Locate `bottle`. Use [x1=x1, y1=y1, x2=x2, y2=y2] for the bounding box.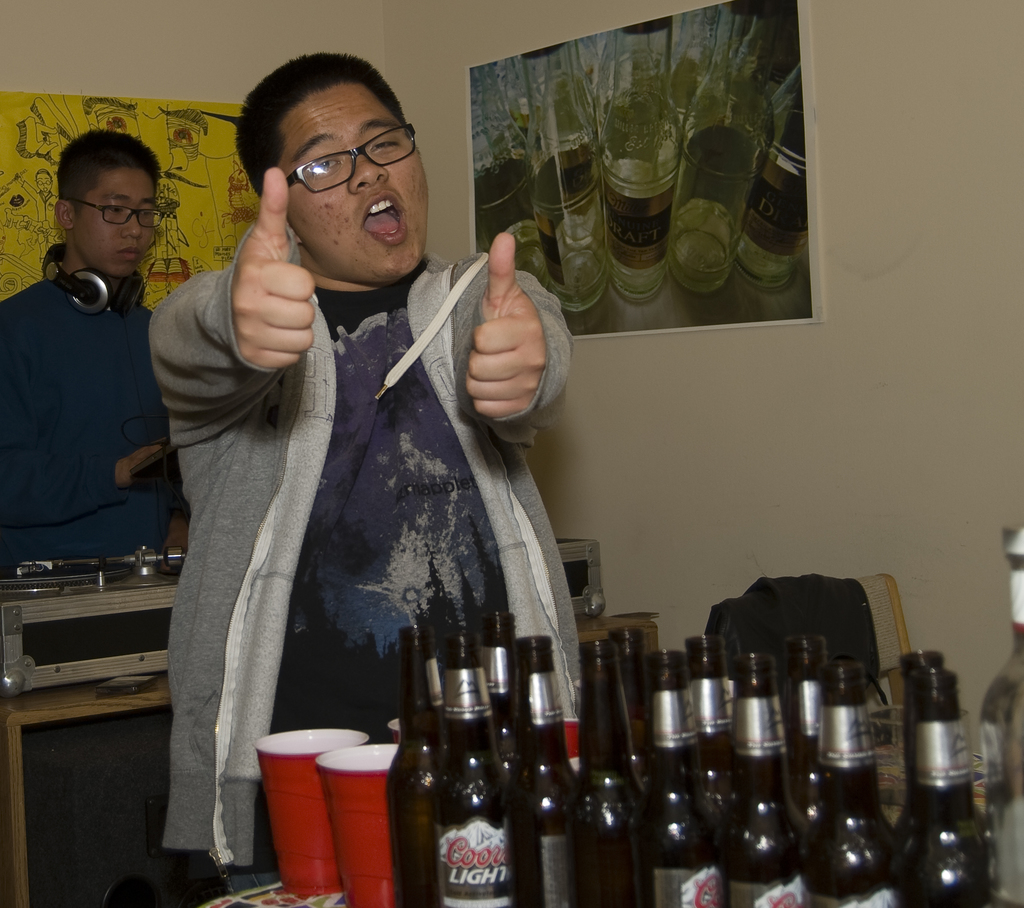
[x1=572, y1=638, x2=645, y2=907].
